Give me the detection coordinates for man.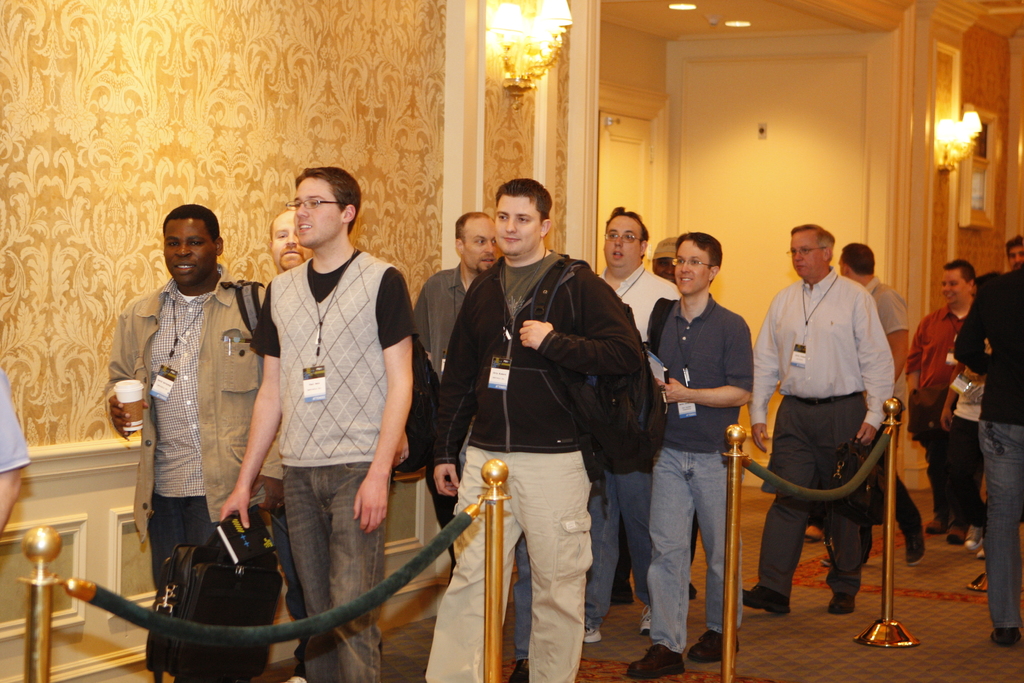
bbox(650, 237, 680, 284).
